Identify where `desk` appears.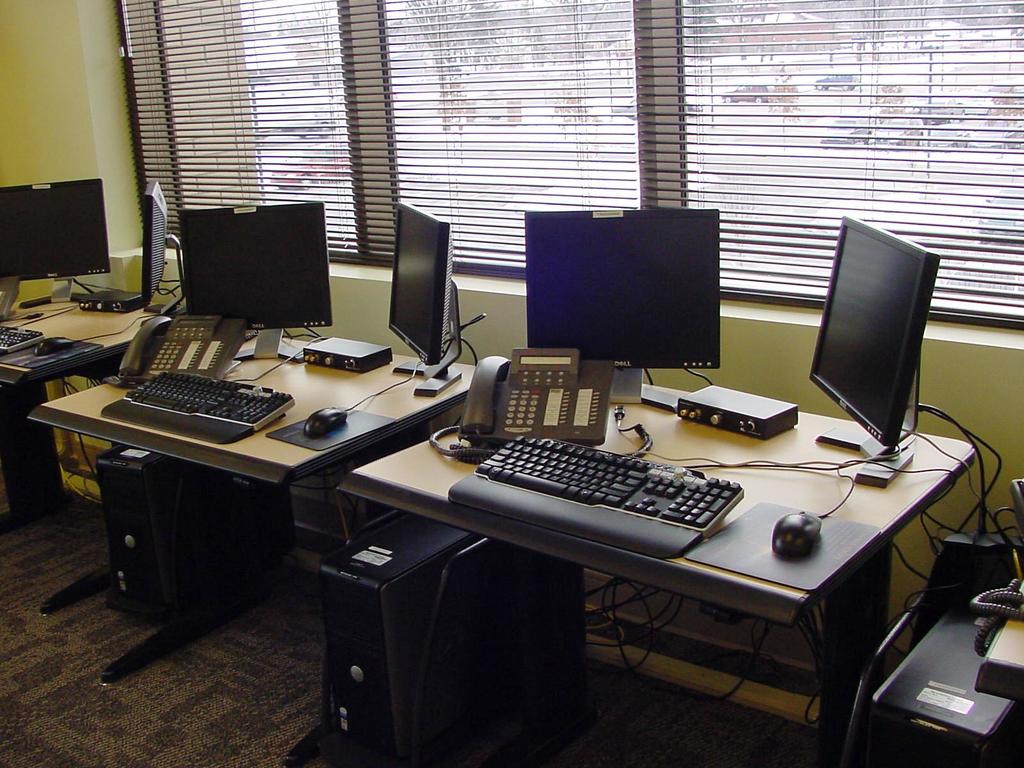
Appears at bbox(327, 379, 982, 756).
